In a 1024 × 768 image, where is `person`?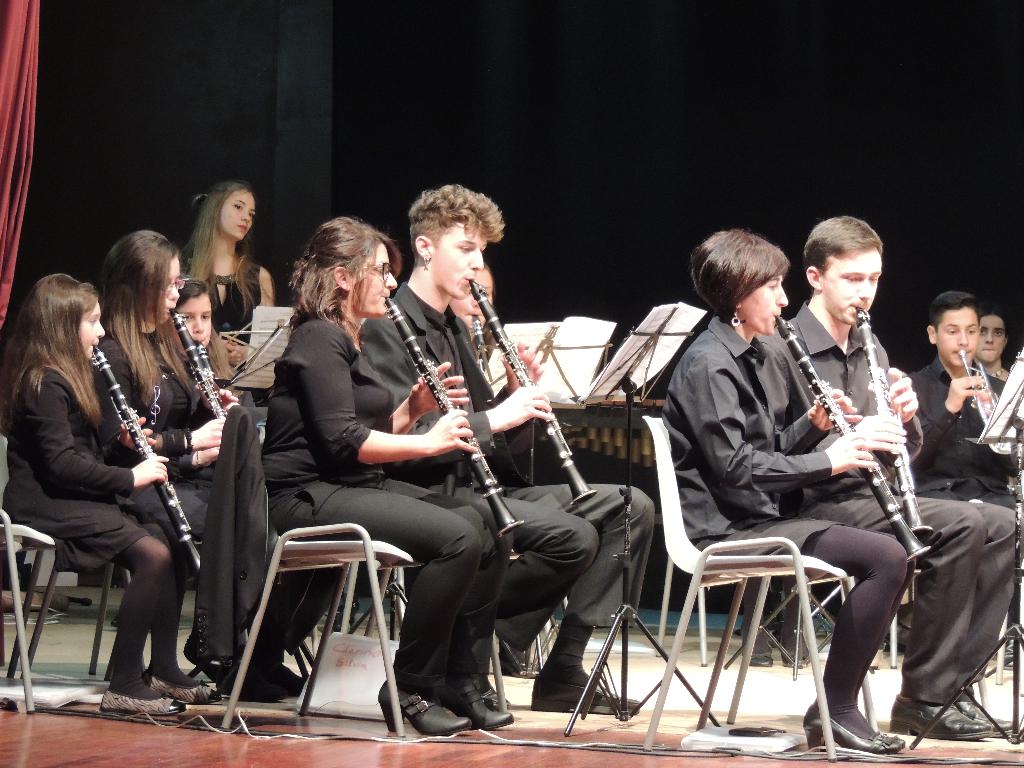
left=770, top=213, right=1018, bottom=733.
